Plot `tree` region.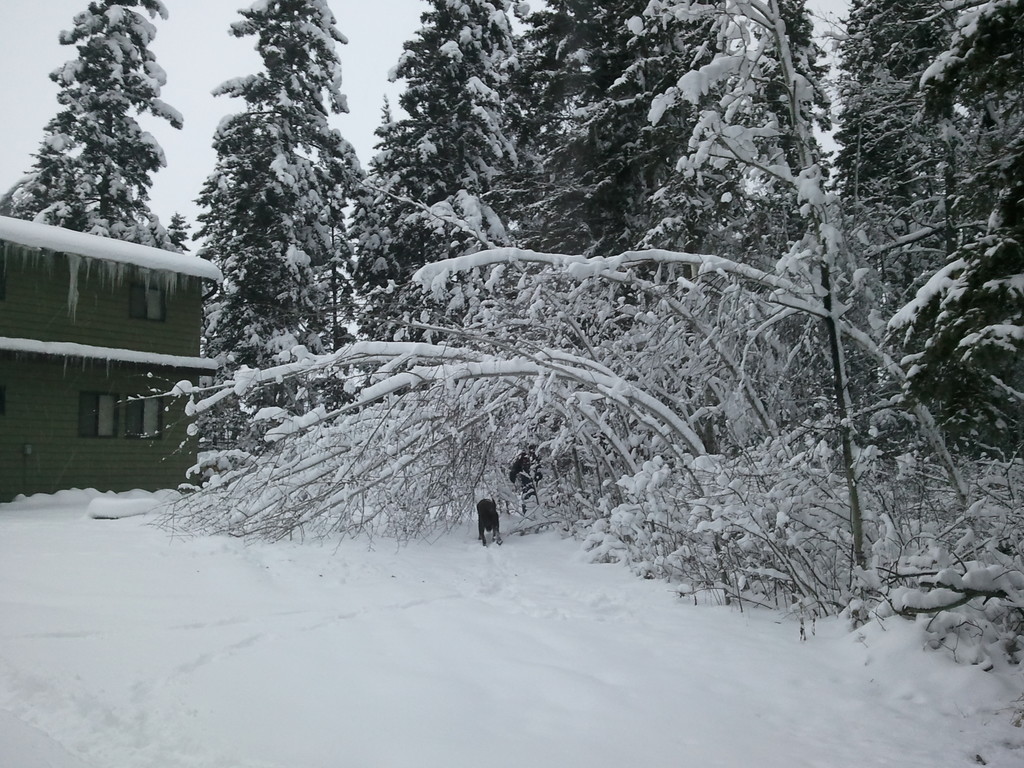
Plotted at [left=0, top=0, right=186, bottom=245].
